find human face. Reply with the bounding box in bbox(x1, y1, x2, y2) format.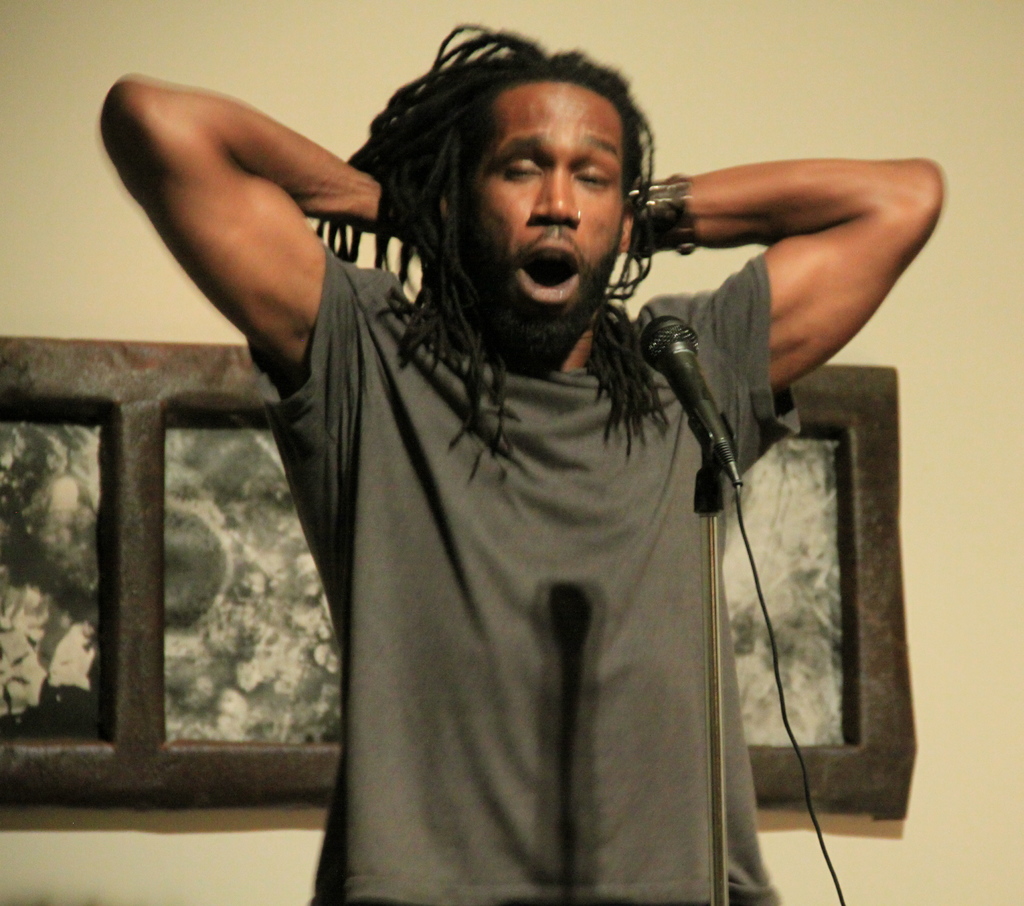
bbox(465, 85, 626, 332).
